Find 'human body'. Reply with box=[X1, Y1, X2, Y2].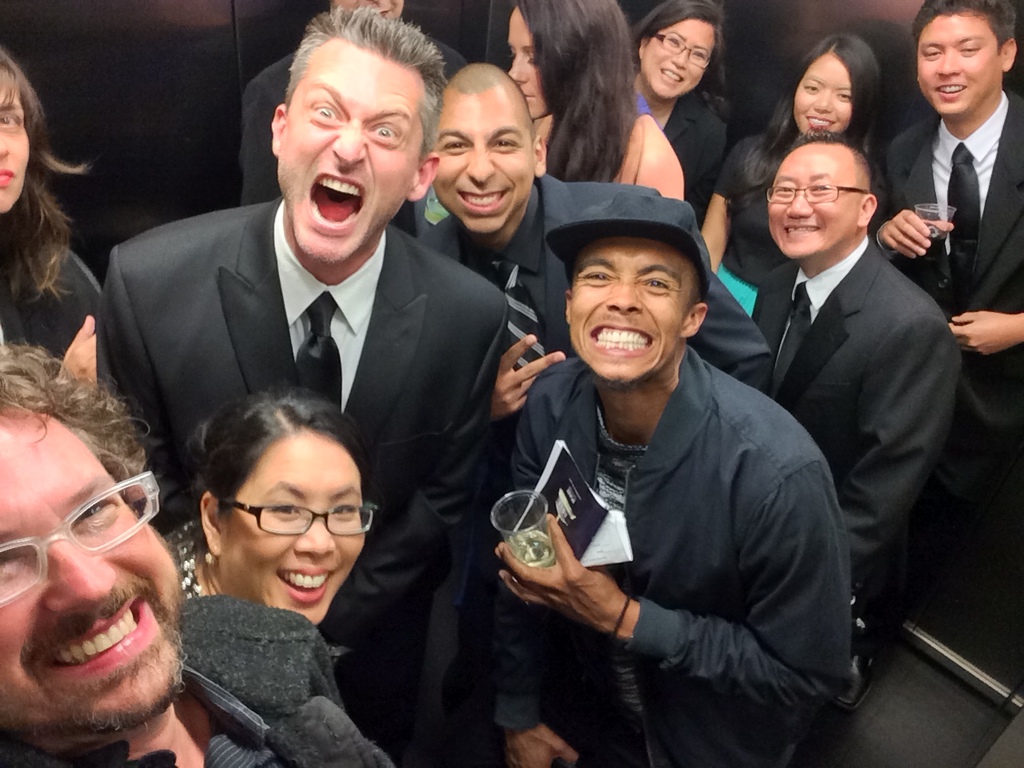
box=[487, 0, 683, 198].
